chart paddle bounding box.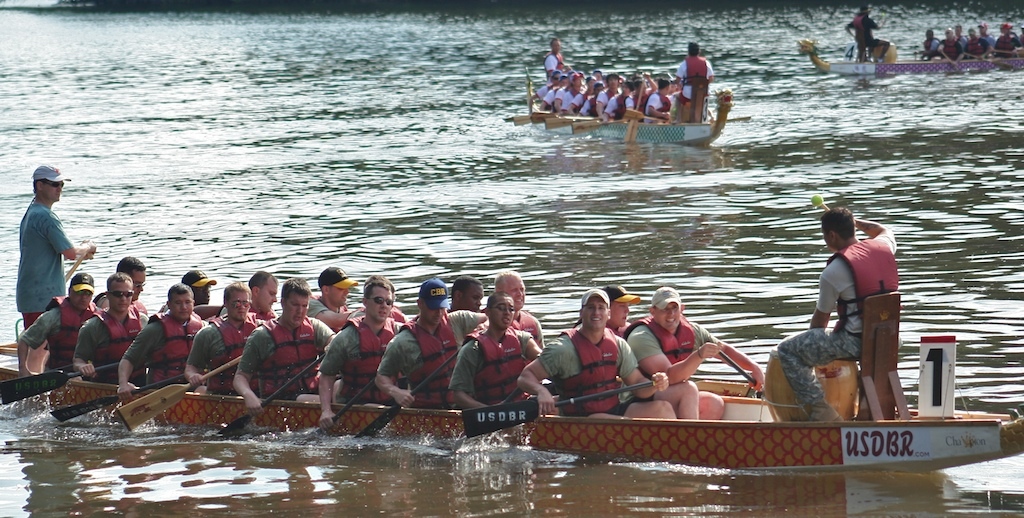
Charted: (left=995, top=51, right=1023, bottom=61).
